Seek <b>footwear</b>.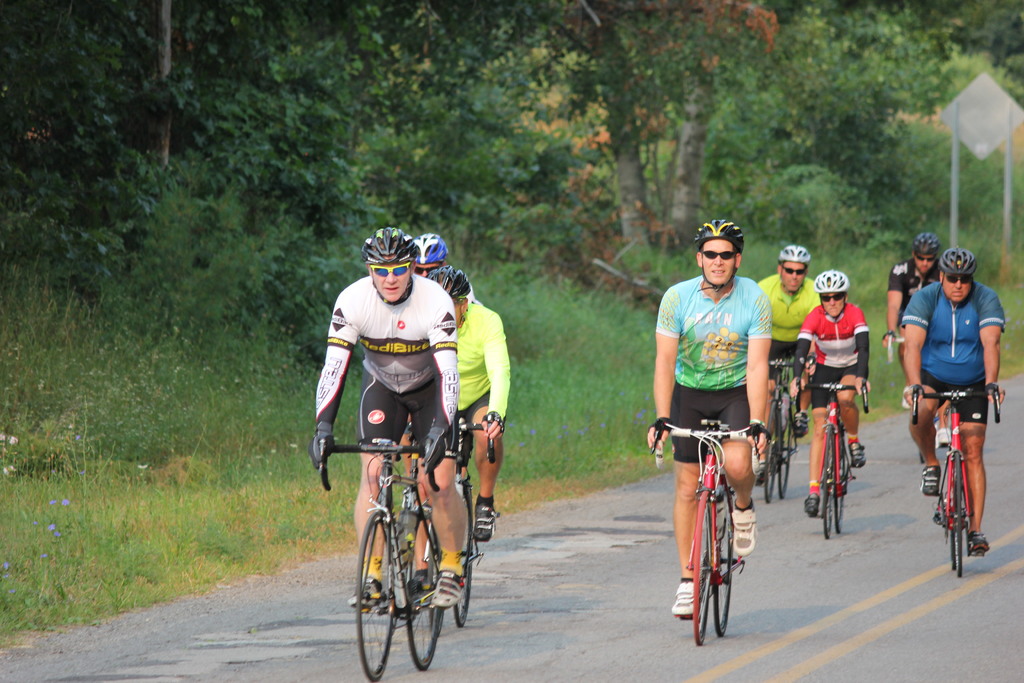
804, 495, 821, 519.
